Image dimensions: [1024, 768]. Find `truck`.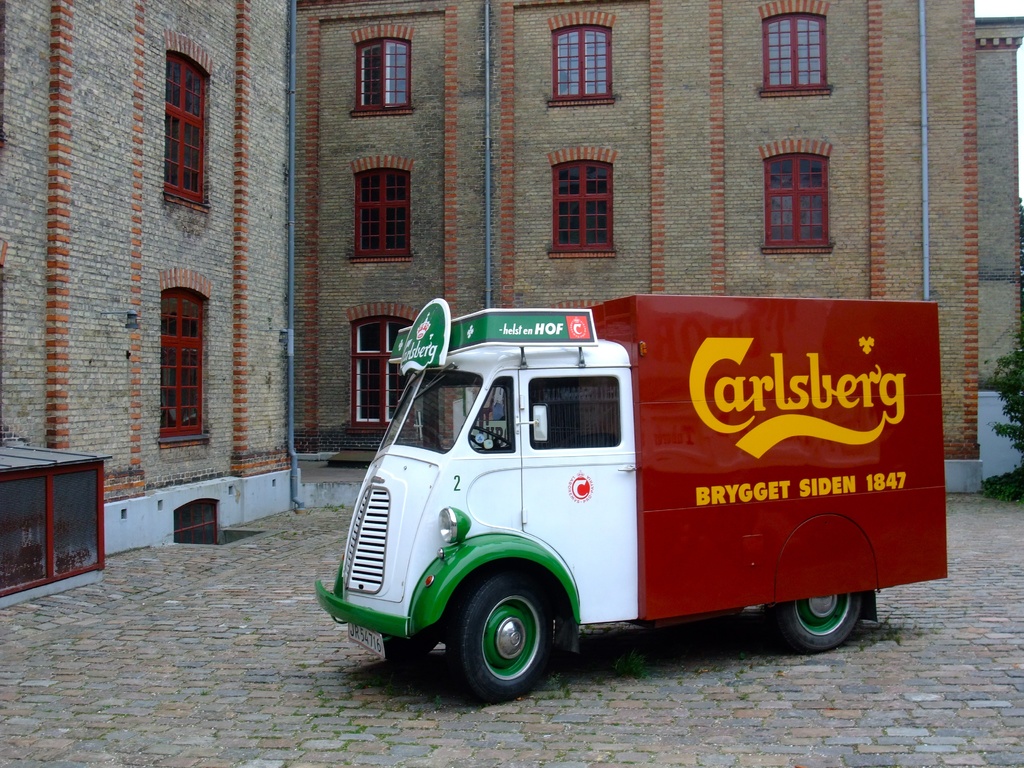
(310, 287, 952, 700).
